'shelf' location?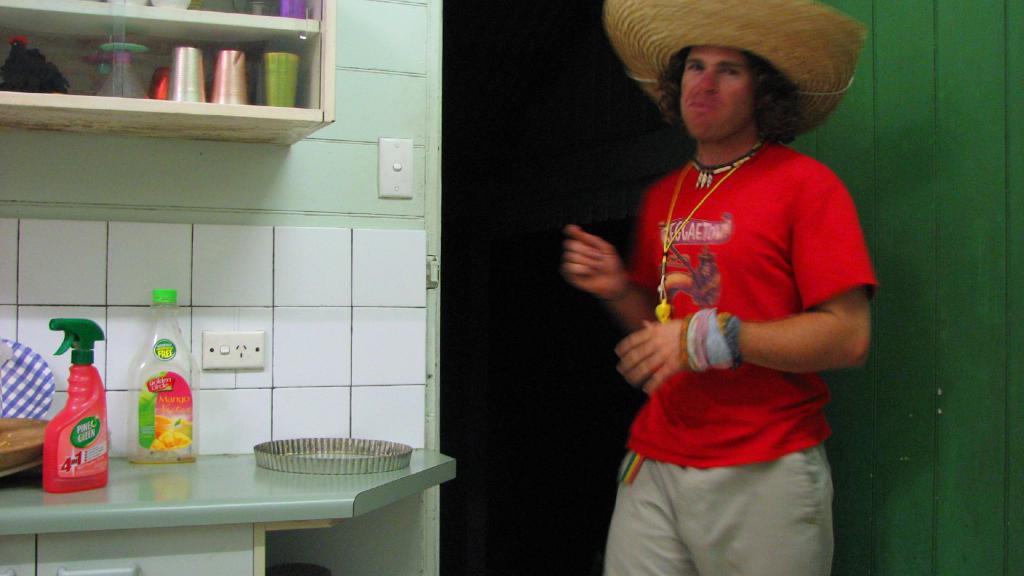
box(4, 0, 355, 189)
